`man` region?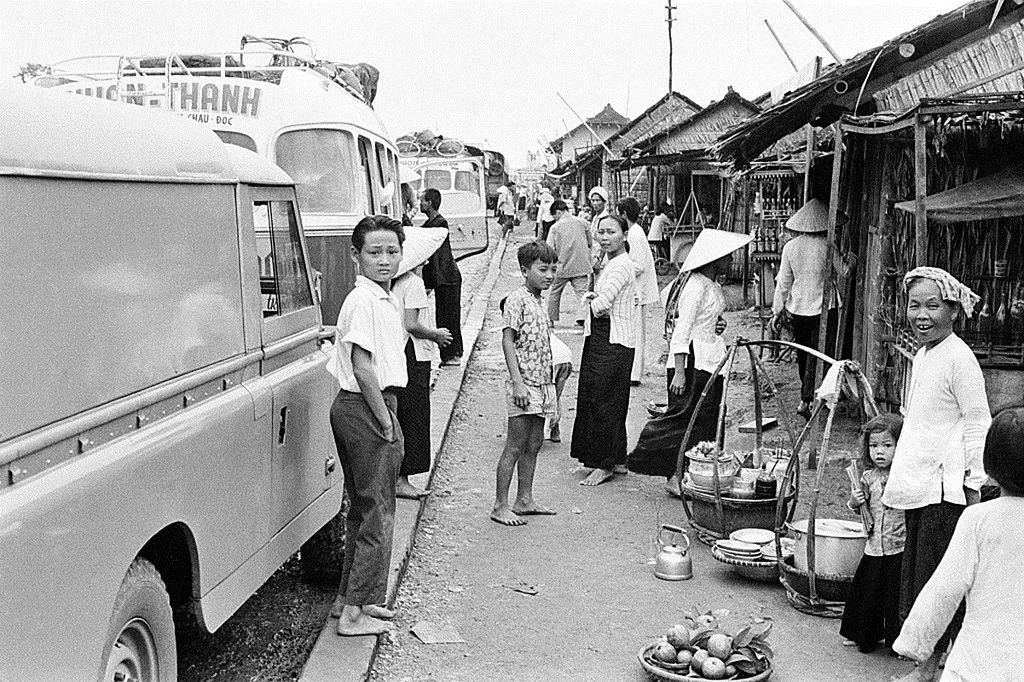
bbox(614, 201, 660, 384)
